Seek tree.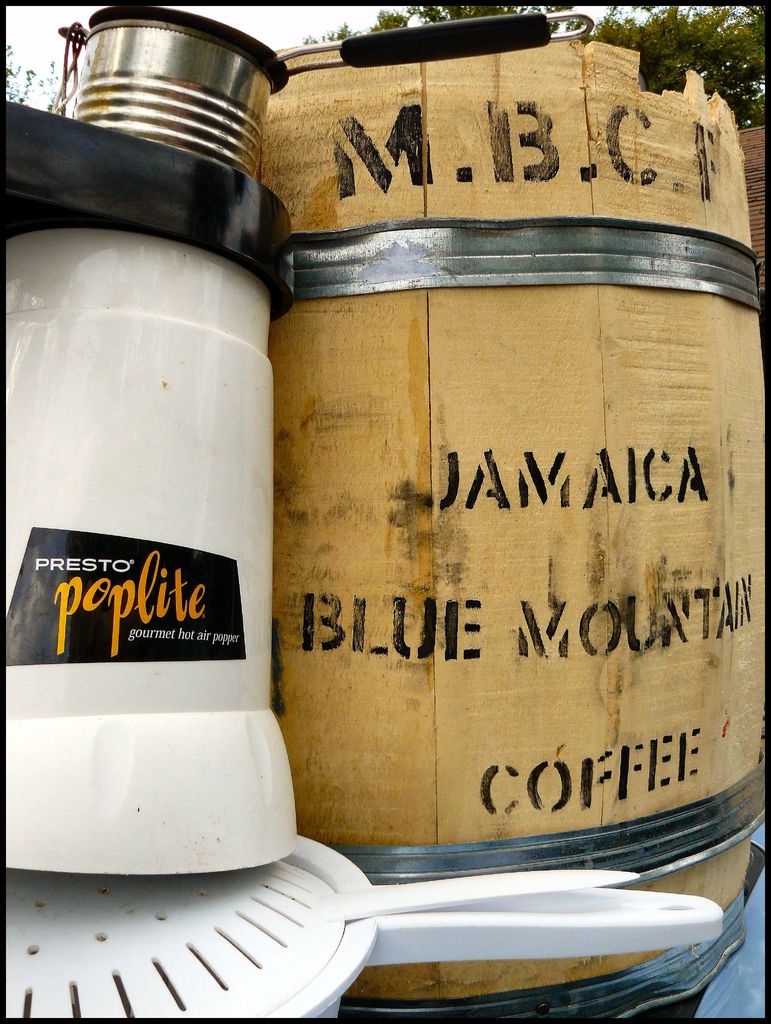
l=322, t=0, r=770, b=138.
